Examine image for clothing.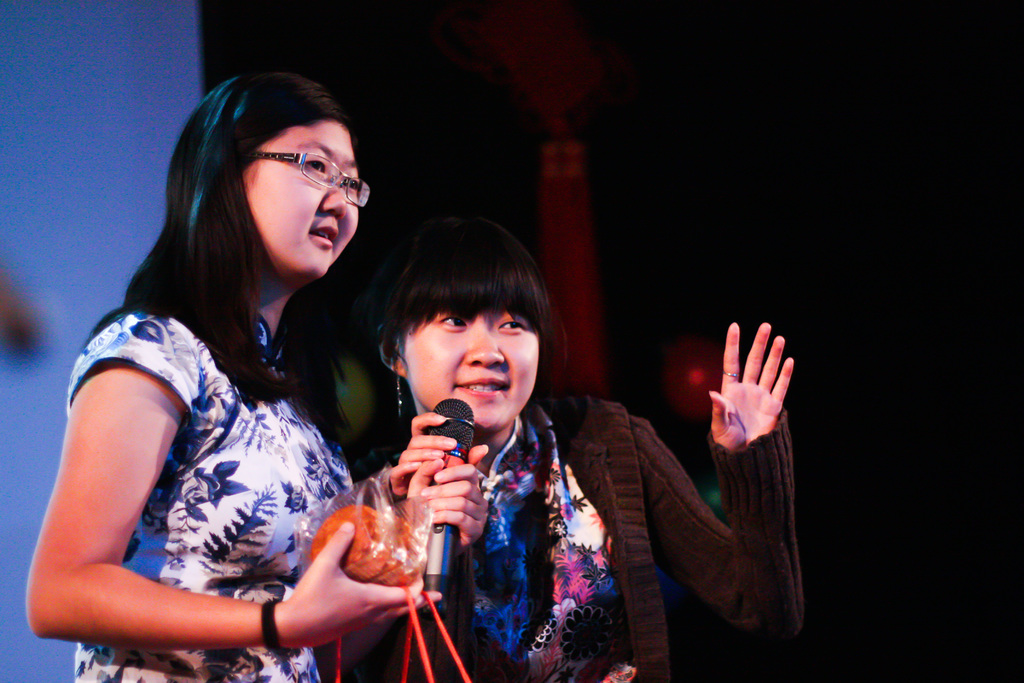
Examination result: select_region(61, 302, 348, 682).
